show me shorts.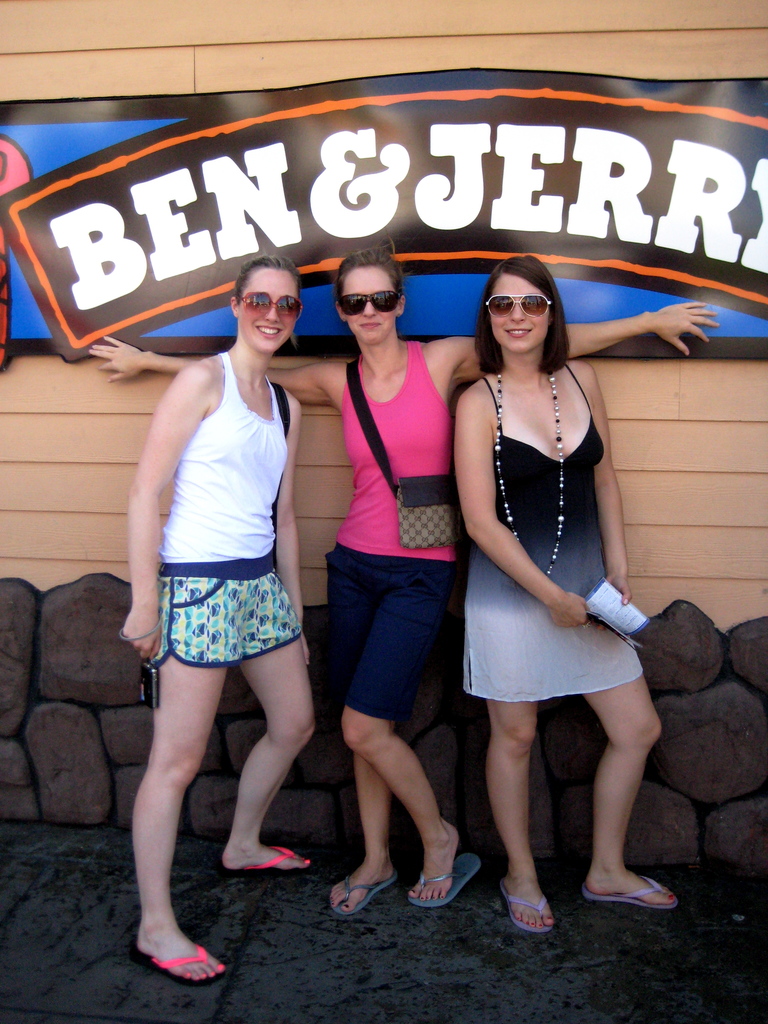
shorts is here: pyautogui.locateOnScreen(317, 547, 453, 721).
